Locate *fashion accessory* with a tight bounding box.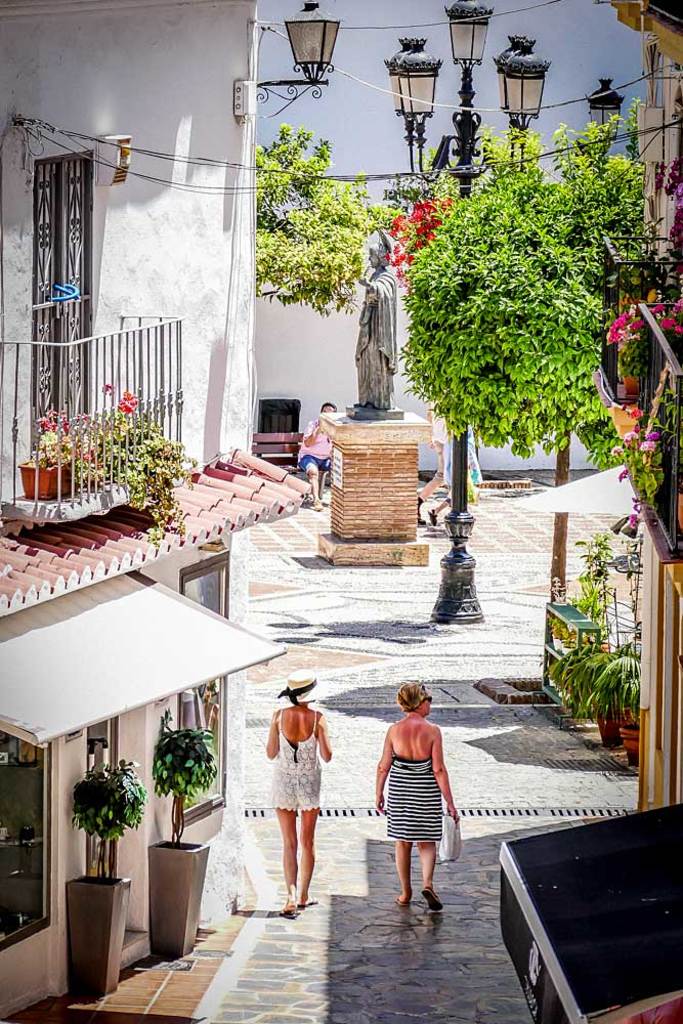
region(280, 670, 326, 708).
